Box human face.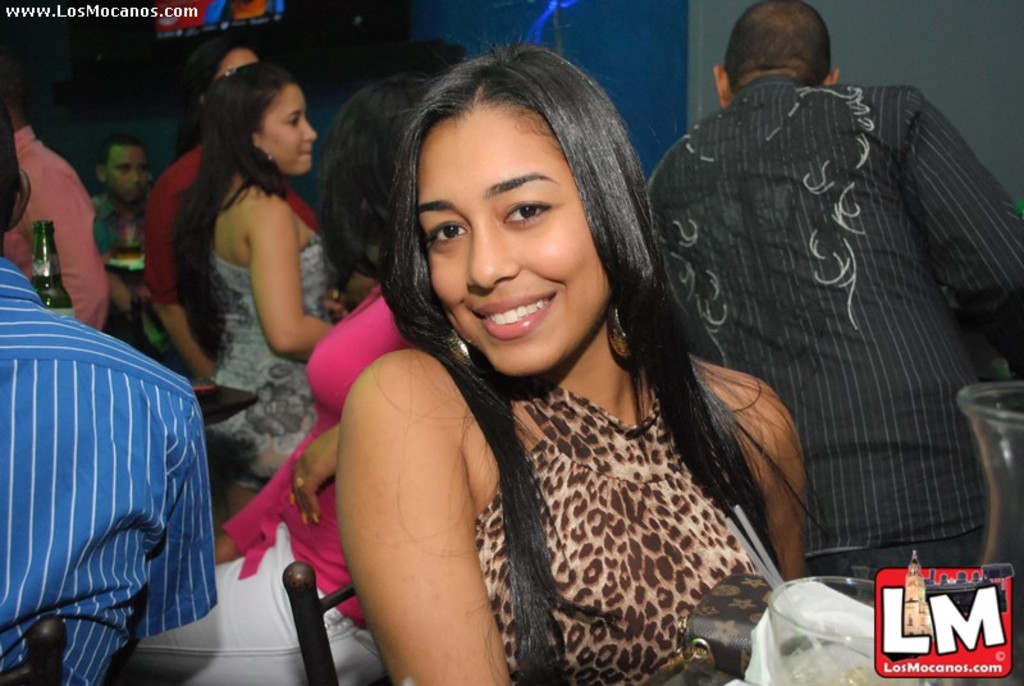
pyautogui.locateOnScreen(413, 111, 608, 375).
